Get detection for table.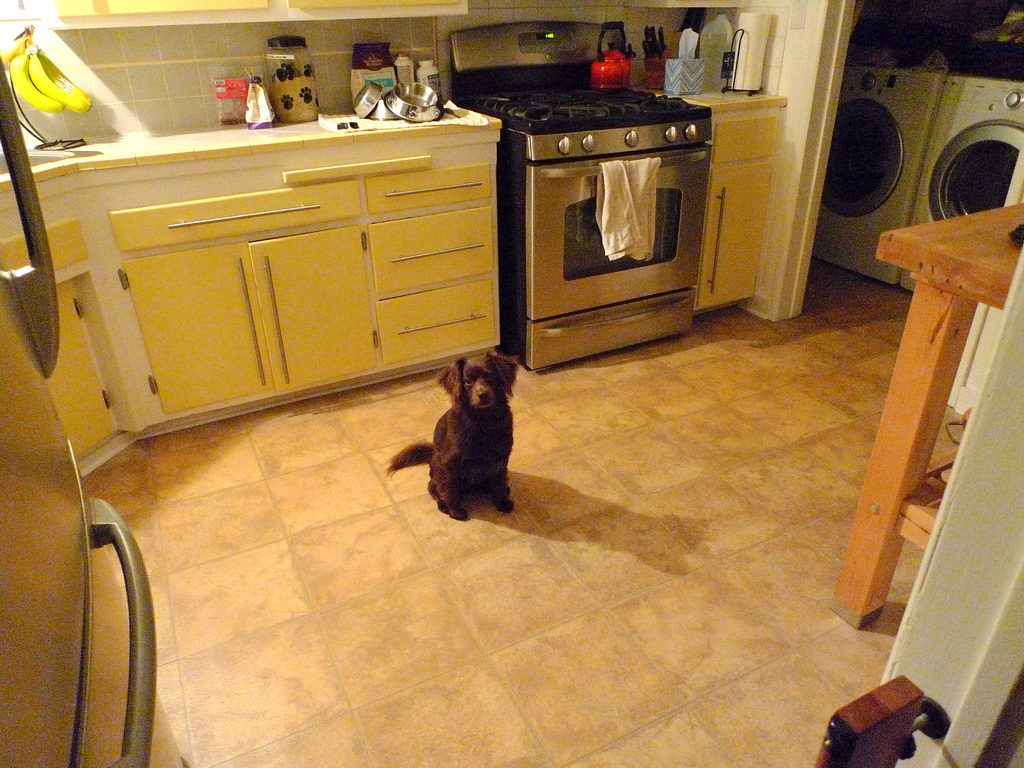
Detection: x1=769, y1=161, x2=1014, y2=726.
